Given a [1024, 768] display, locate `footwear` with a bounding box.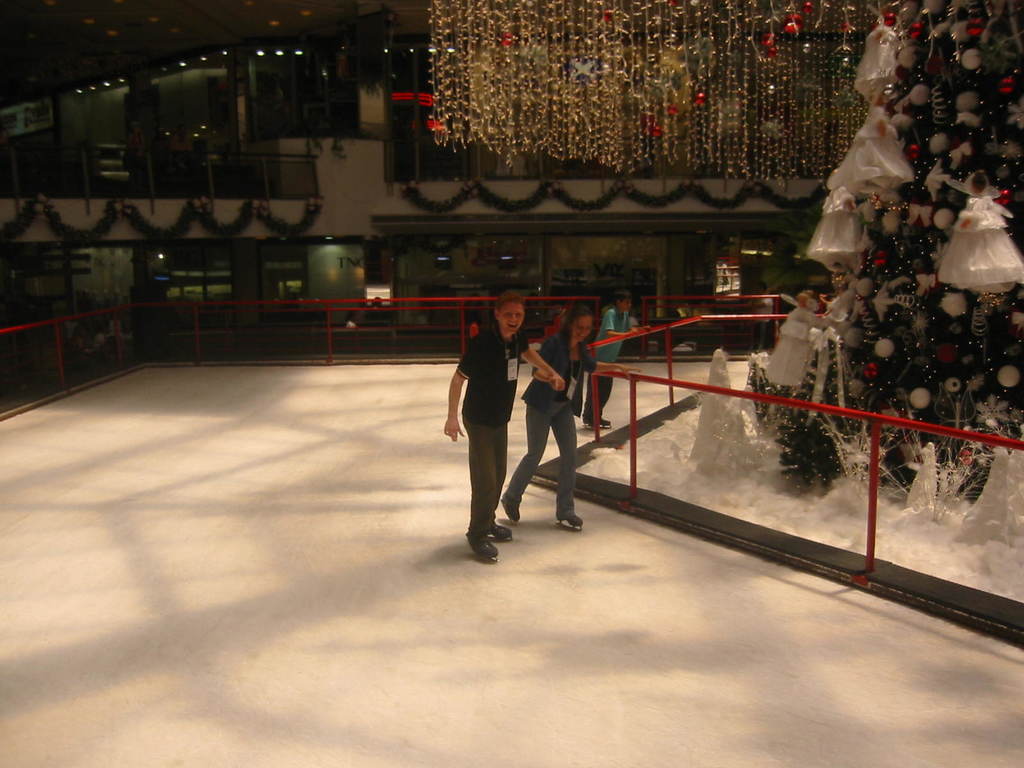
Located: 503/500/520/521.
